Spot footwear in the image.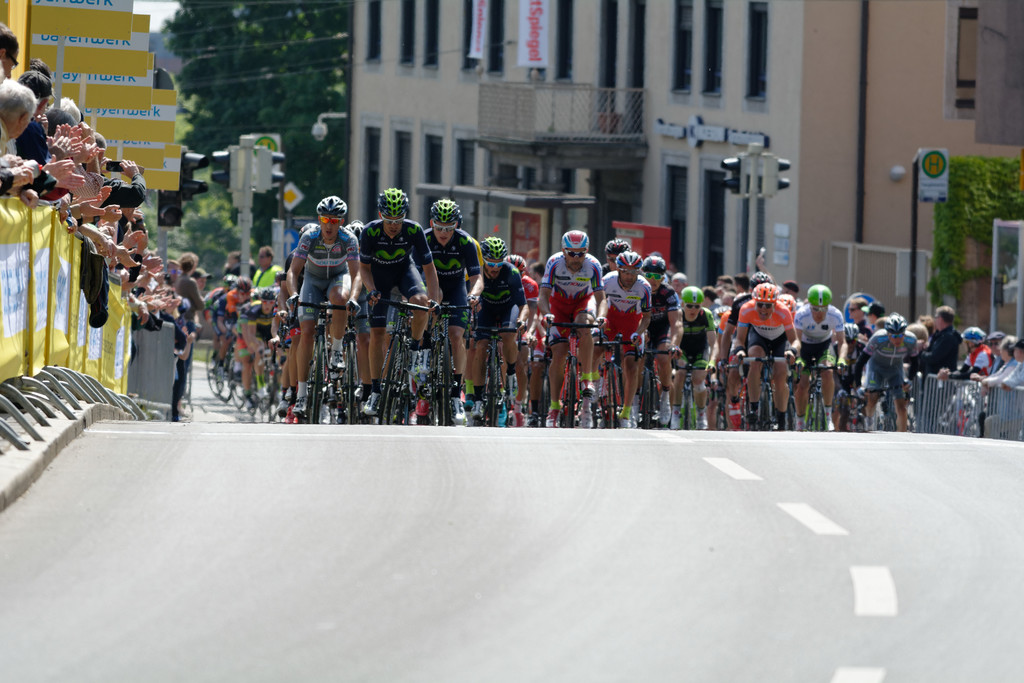
footwear found at {"left": 660, "top": 393, "right": 672, "bottom": 426}.
